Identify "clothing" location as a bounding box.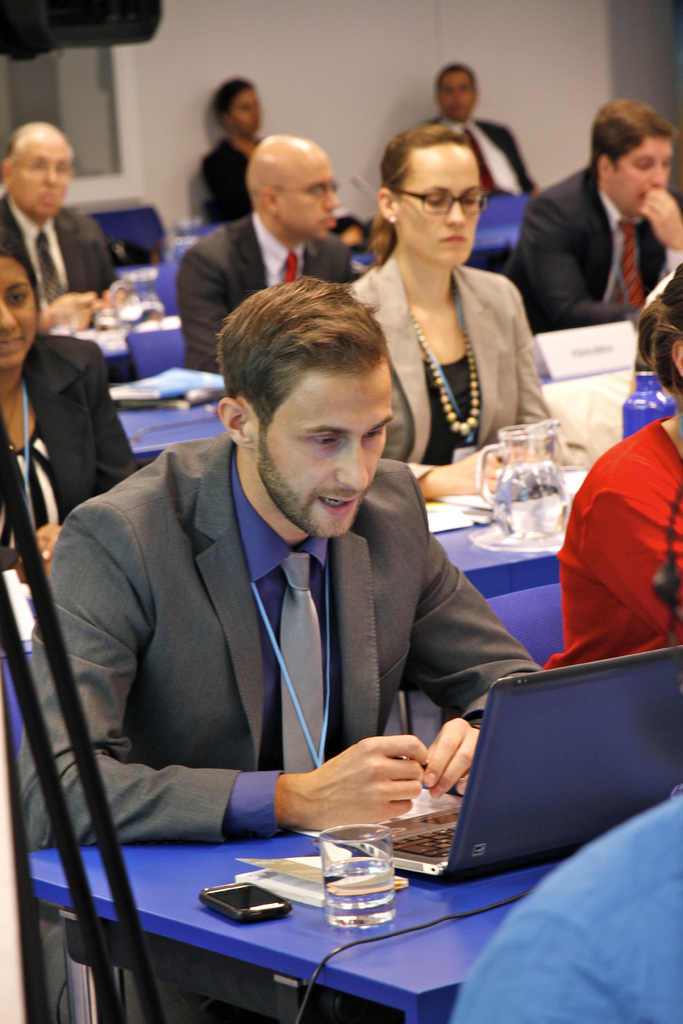
(509,166,682,335).
